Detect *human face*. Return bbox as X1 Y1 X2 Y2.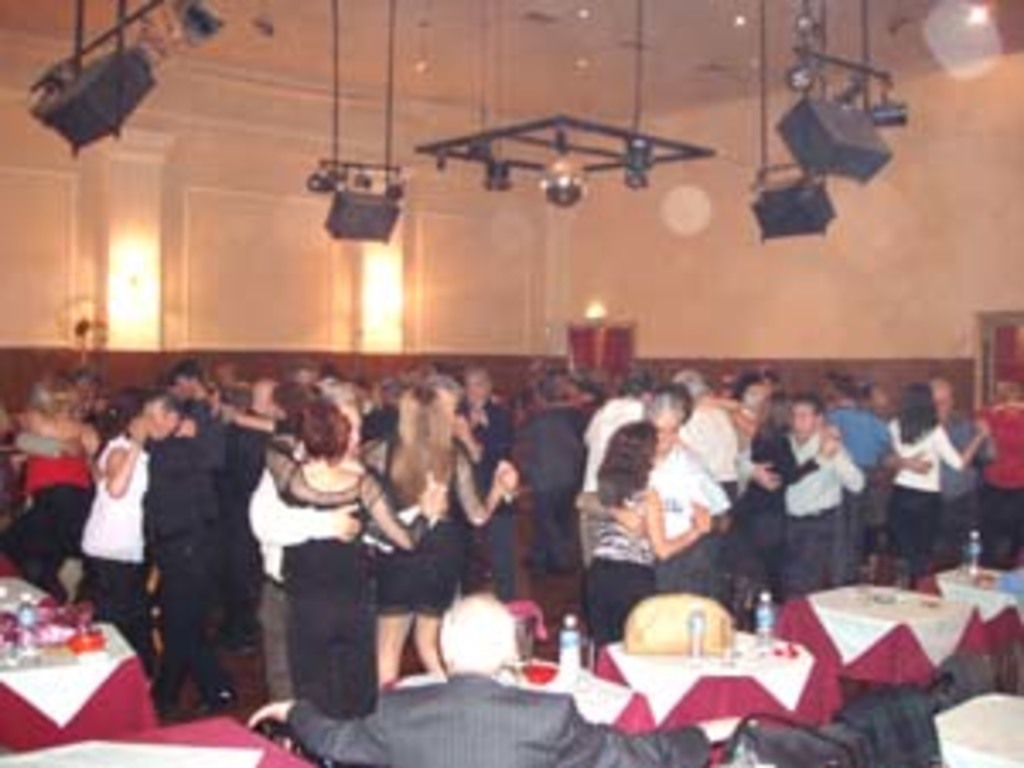
642 382 676 433.
